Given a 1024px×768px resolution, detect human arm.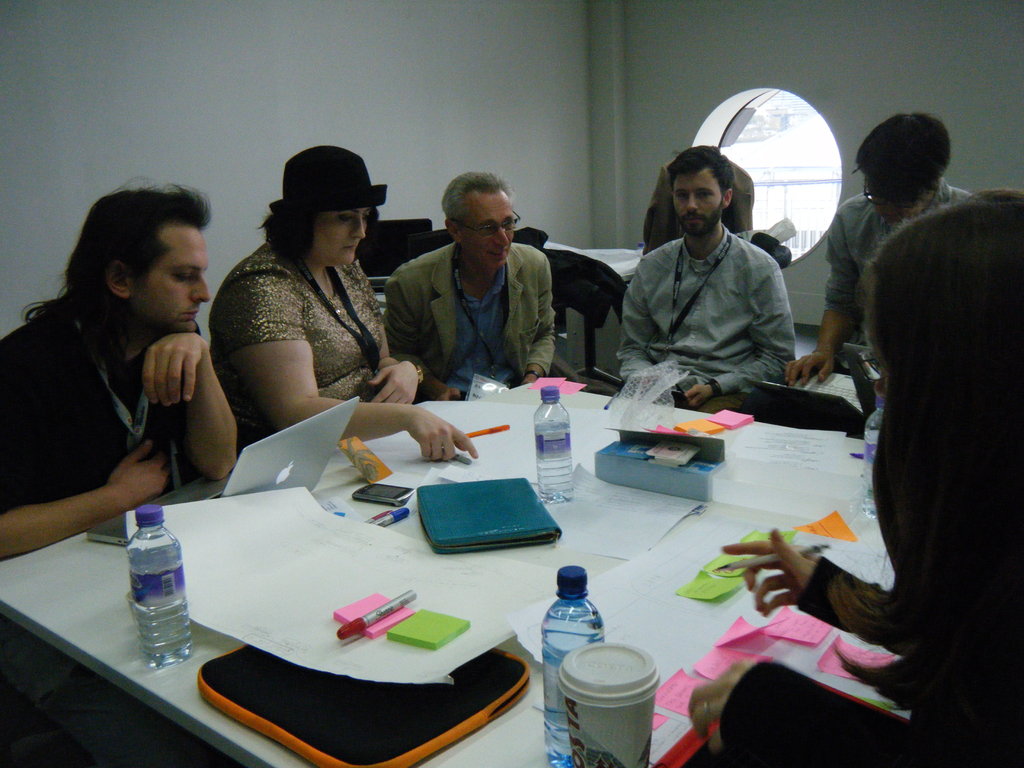
x1=361, y1=262, x2=430, y2=413.
